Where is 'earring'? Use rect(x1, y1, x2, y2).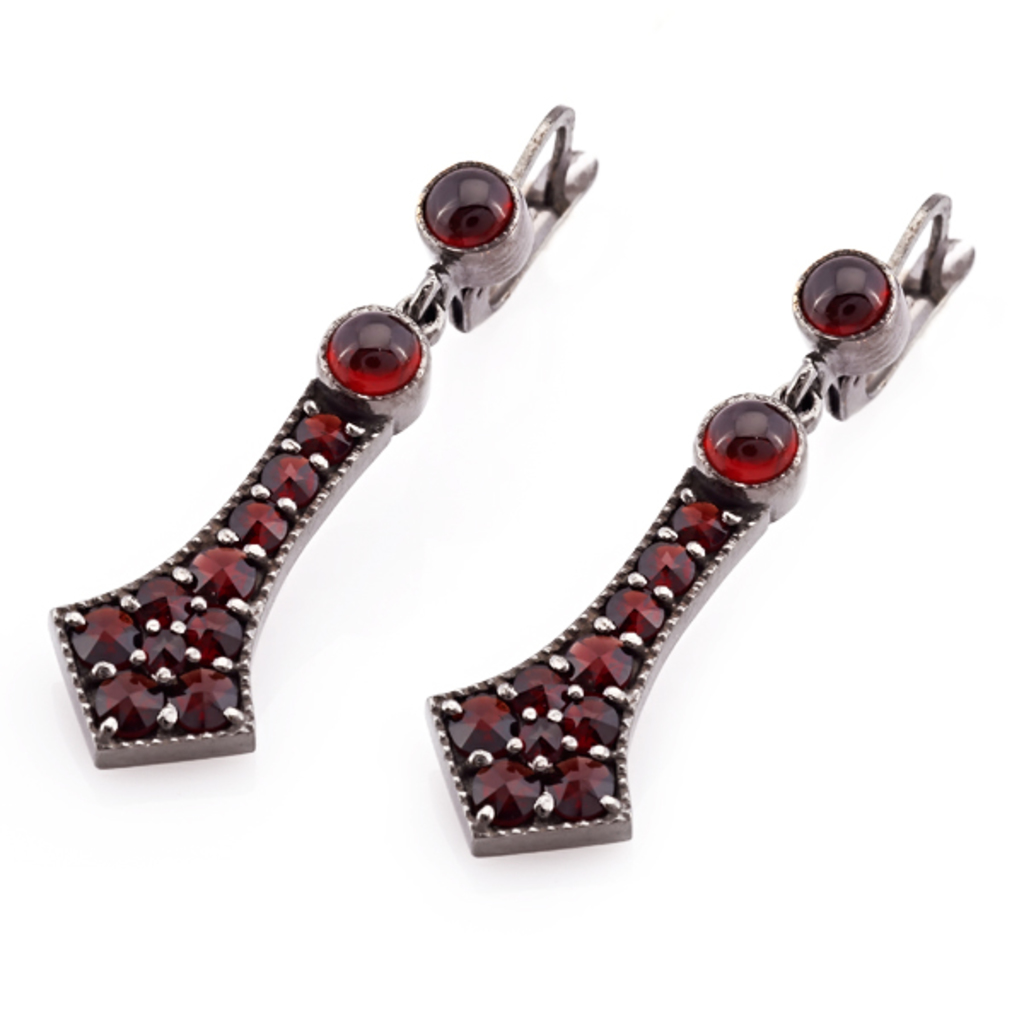
rect(48, 96, 604, 777).
